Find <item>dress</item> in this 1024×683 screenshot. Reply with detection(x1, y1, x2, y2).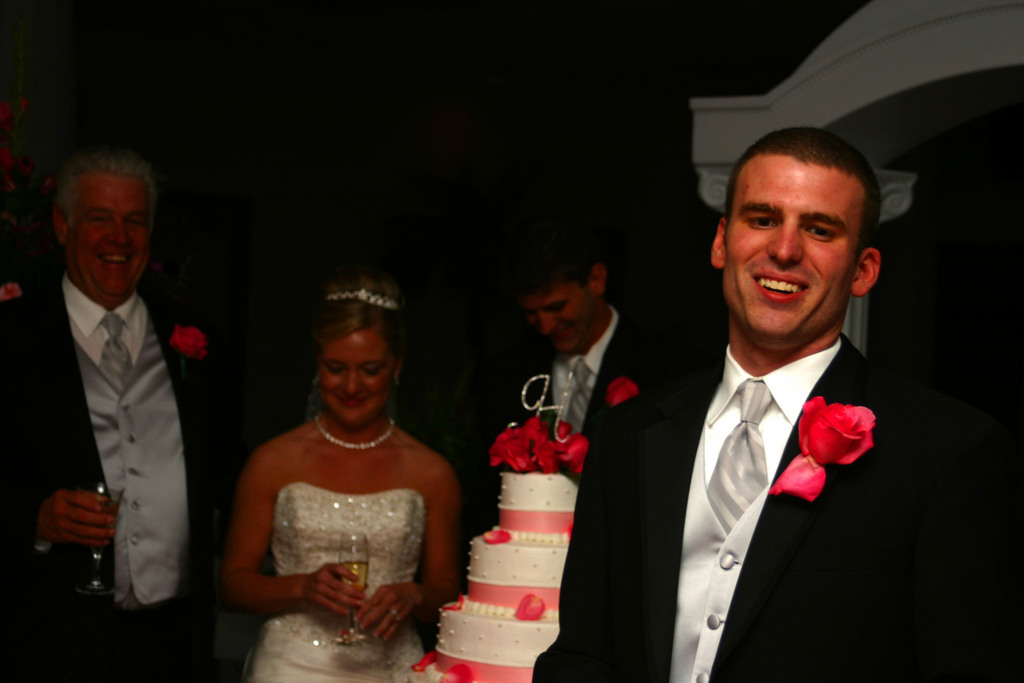
detection(244, 486, 426, 682).
